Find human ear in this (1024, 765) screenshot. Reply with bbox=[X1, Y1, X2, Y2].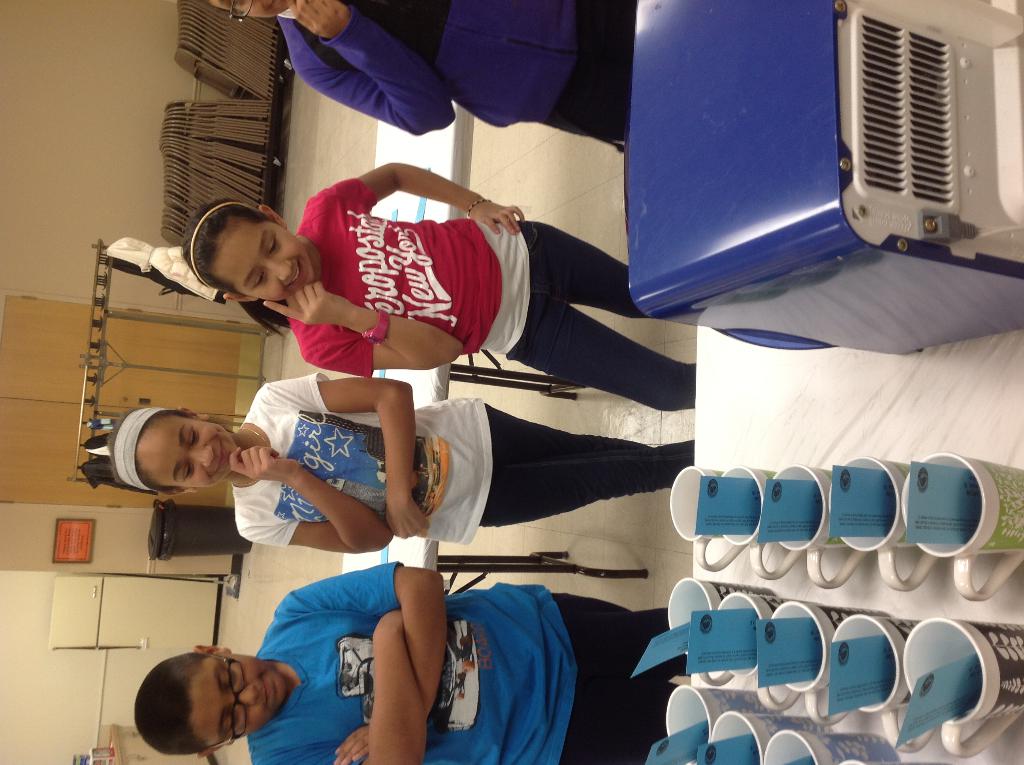
bbox=[196, 743, 227, 757].
